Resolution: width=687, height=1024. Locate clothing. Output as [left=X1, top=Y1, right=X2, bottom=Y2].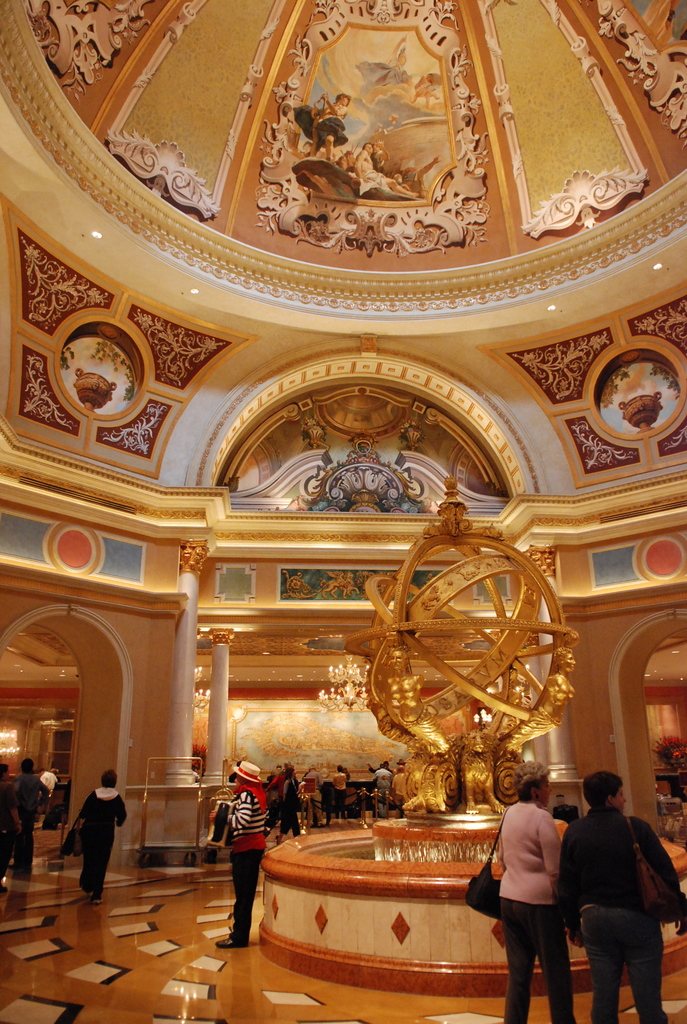
[left=572, top=895, right=672, bottom=1022].
